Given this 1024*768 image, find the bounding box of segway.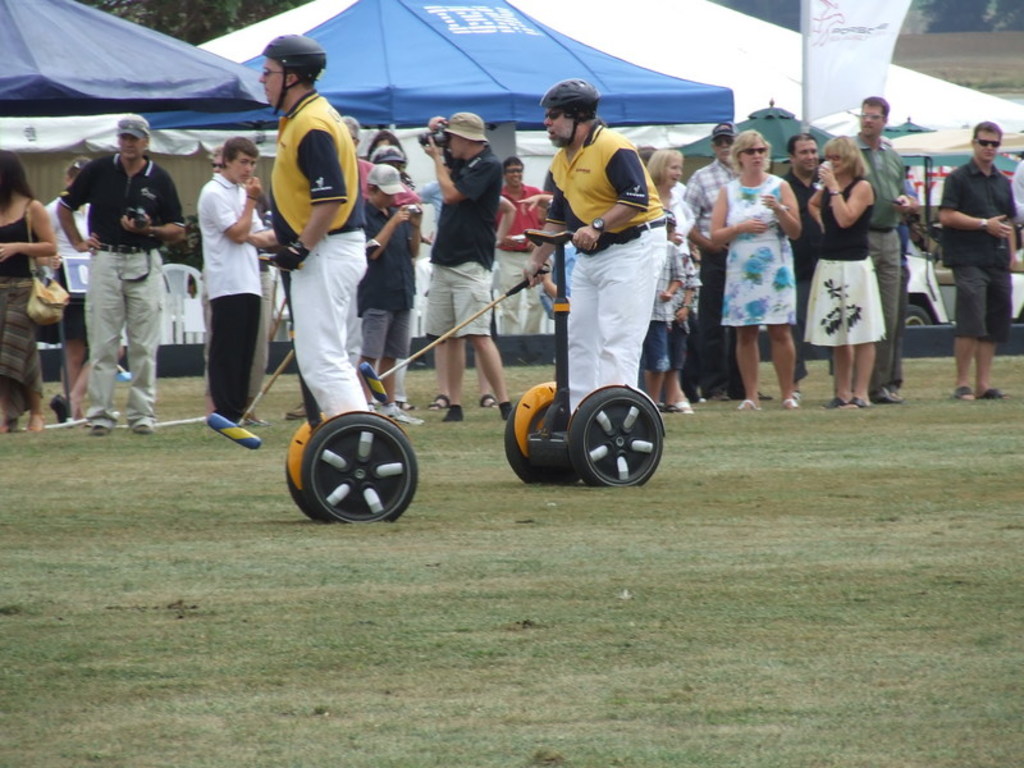
<bbox>503, 232, 669, 485</bbox>.
